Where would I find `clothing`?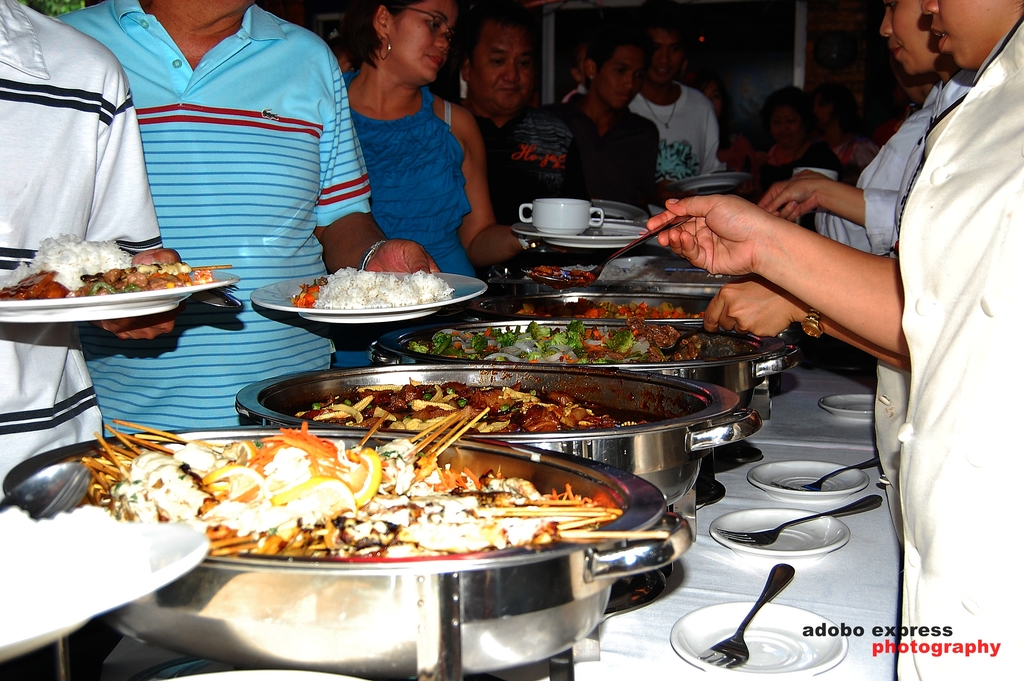
At bbox=(868, 17, 1023, 680).
